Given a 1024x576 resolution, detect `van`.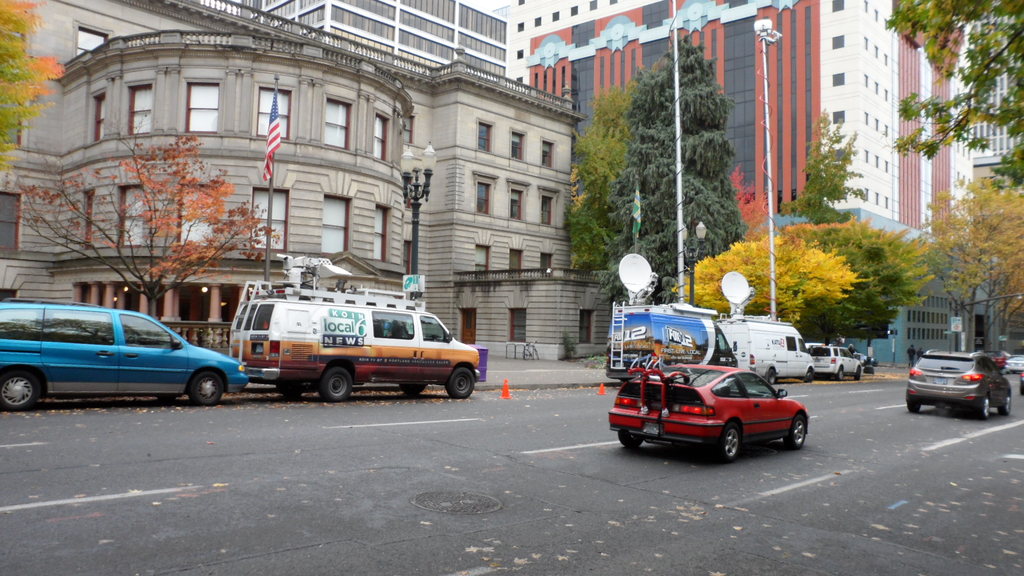
716/269/819/387.
